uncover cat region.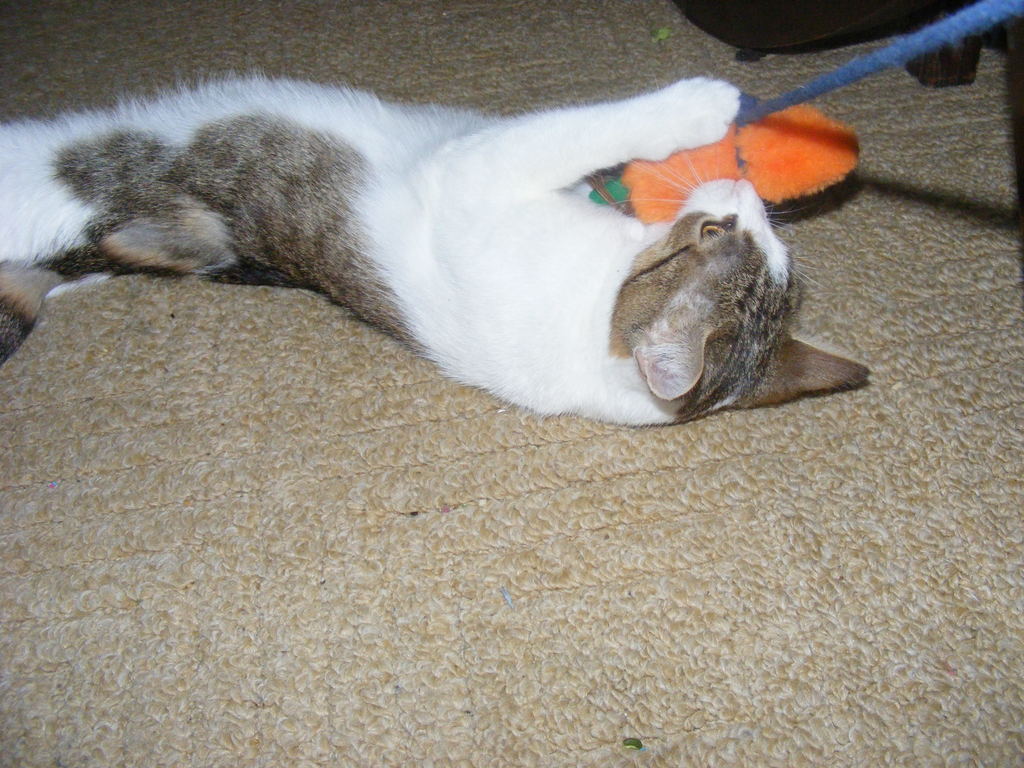
Uncovered: <box>0,74,868,429</box>.
